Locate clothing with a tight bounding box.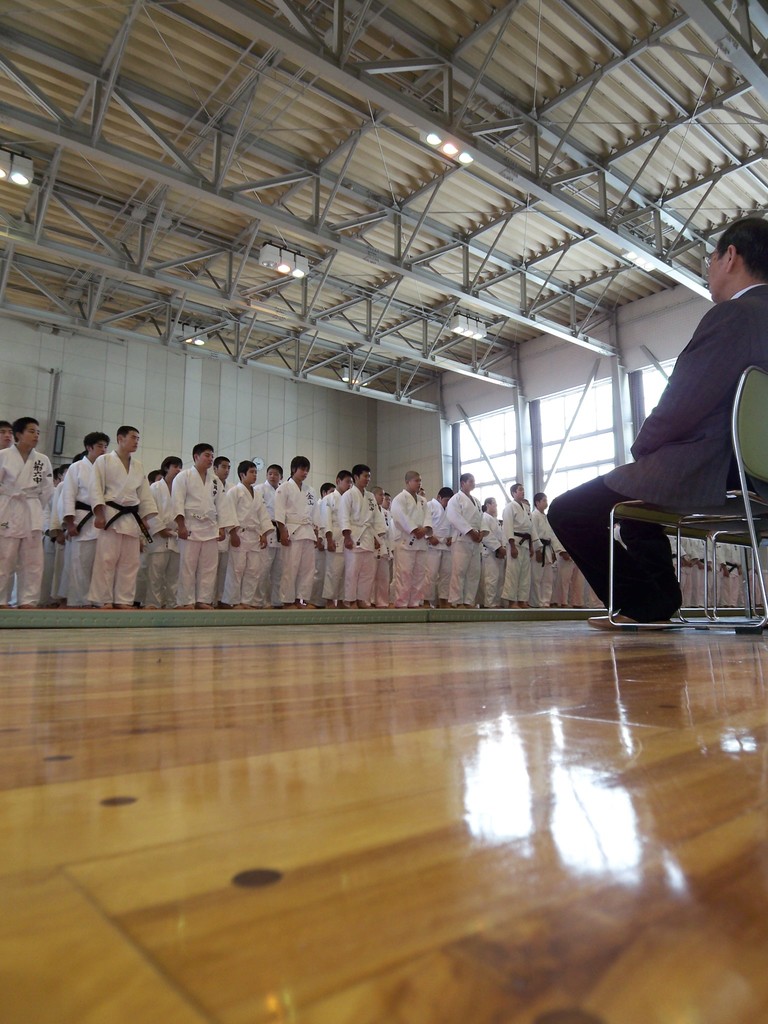
locate(313, 486, 385, 599).
